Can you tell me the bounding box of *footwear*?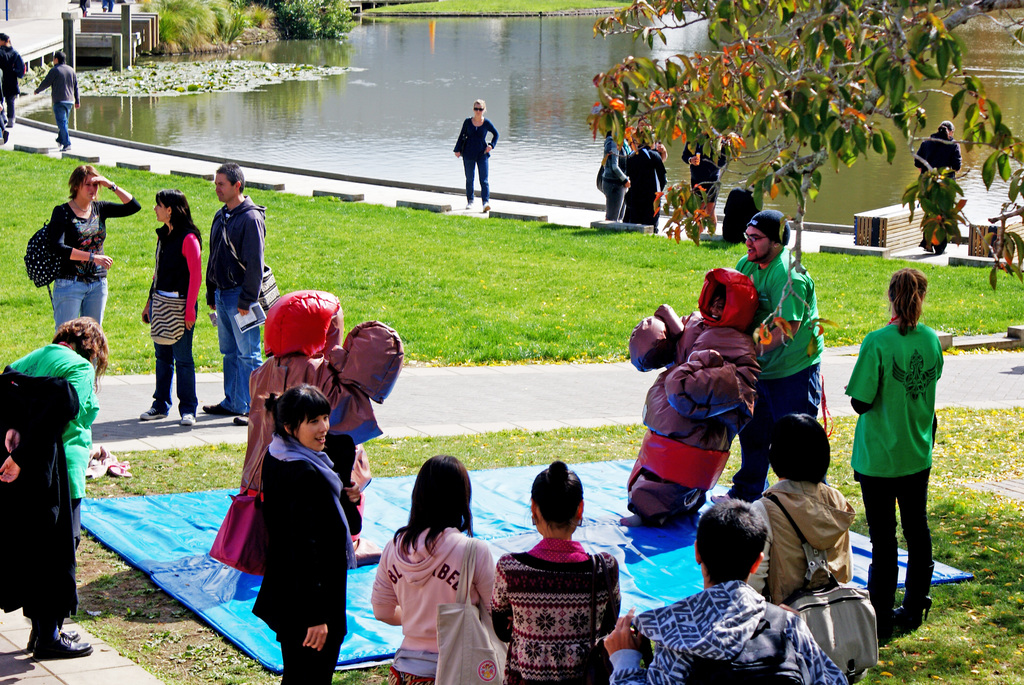
region(180, 413, 193, 429).
